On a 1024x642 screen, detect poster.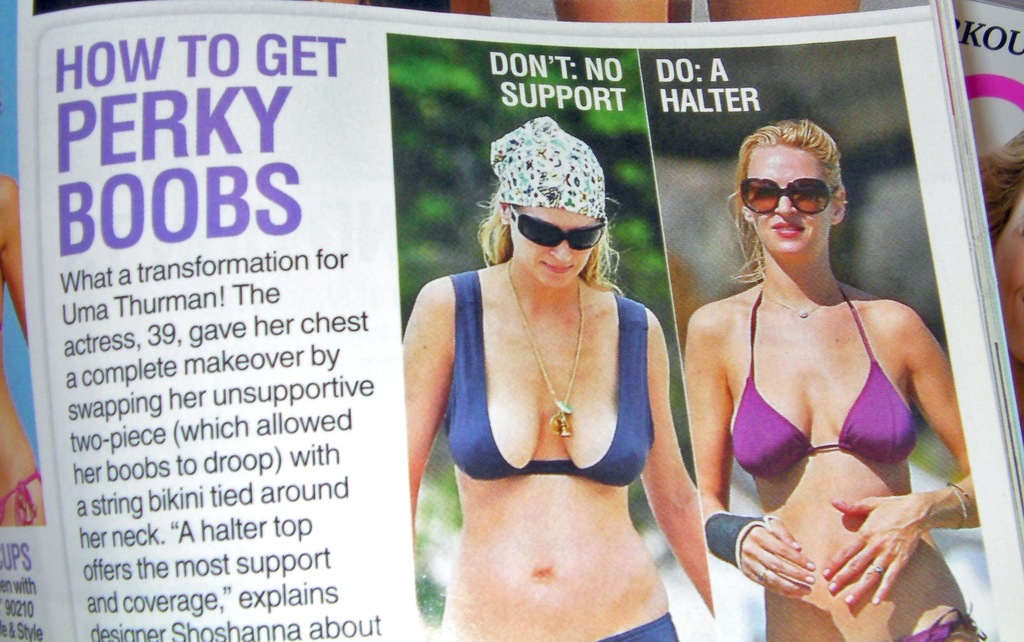
left=0, top=0, right=1022, bottom=641.
